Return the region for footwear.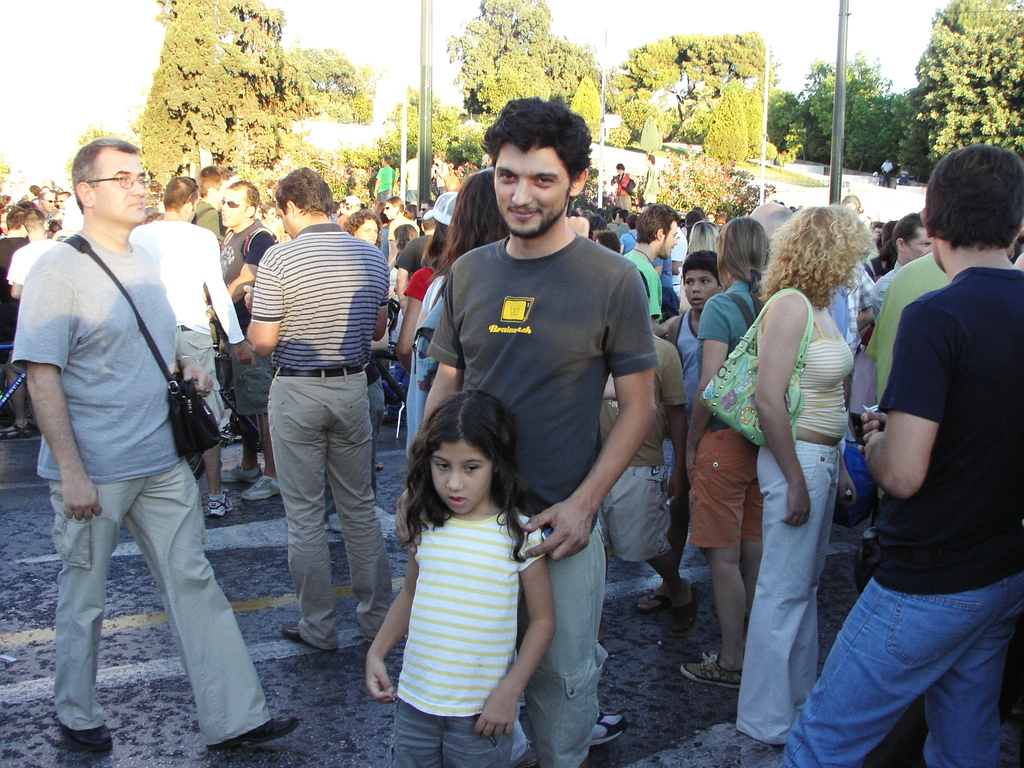
<box>320,511,340,531</box>.
